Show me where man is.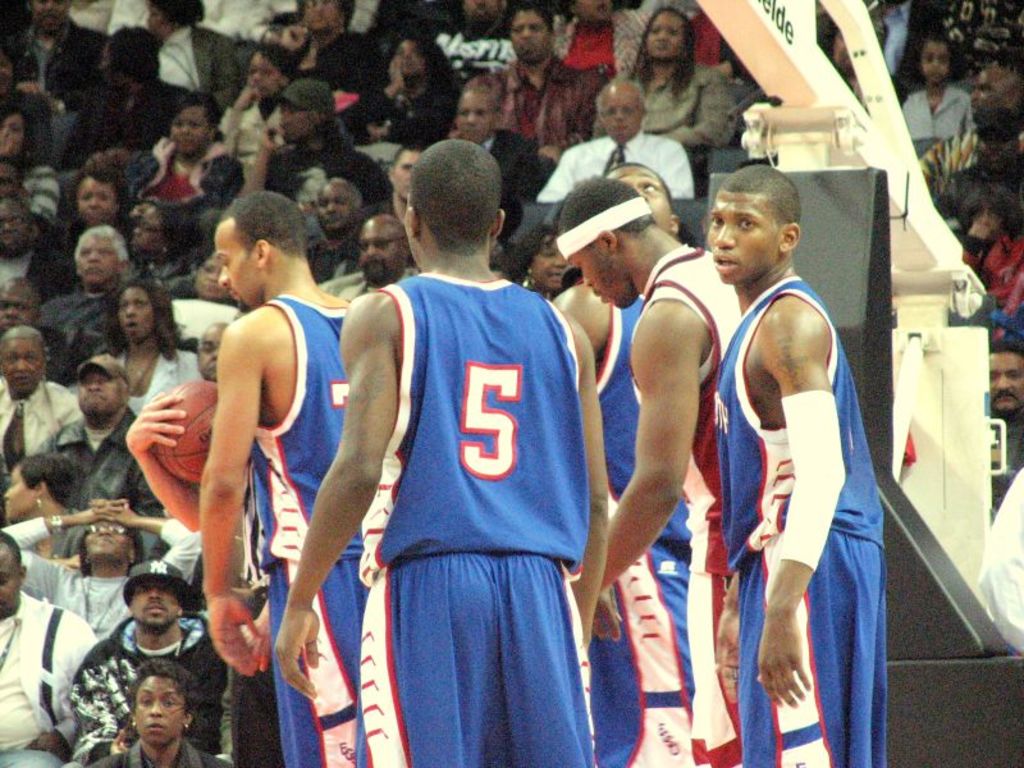
man is at detection(35, 355, 163, 507).
